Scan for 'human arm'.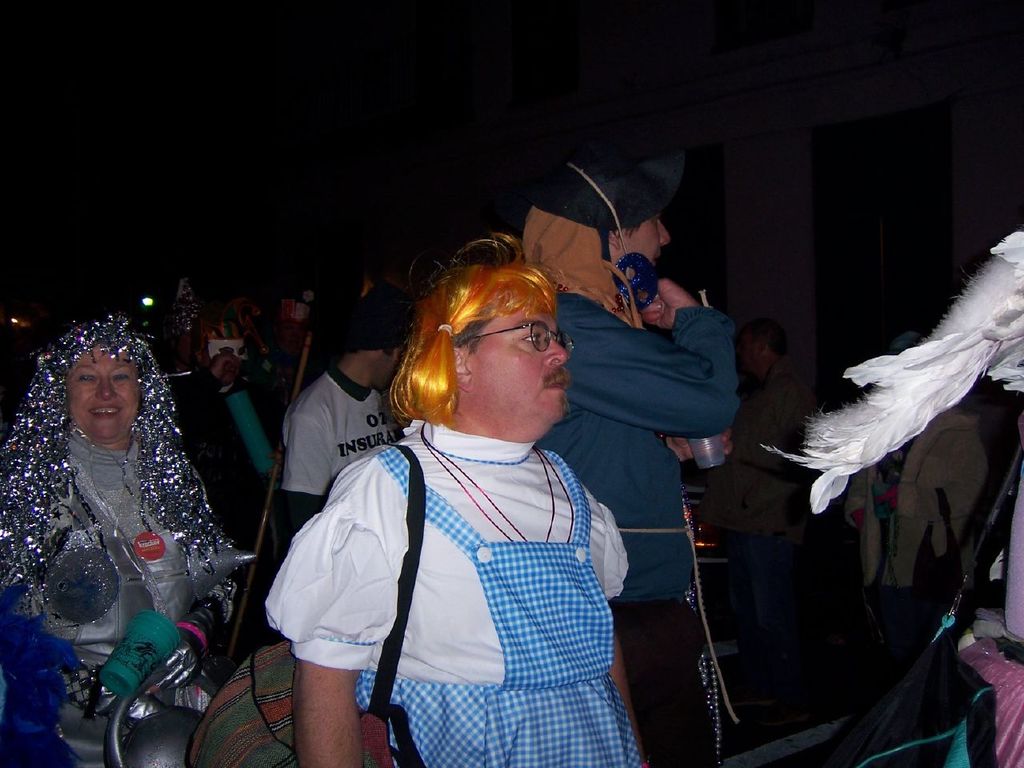
Scan result: (563, 296, 749, 450).
